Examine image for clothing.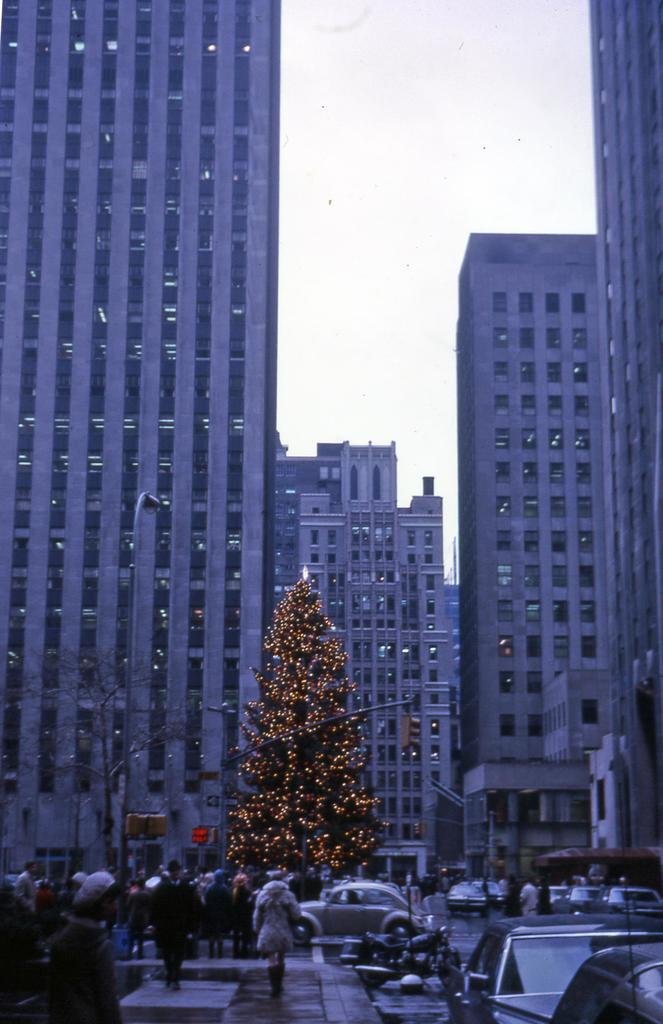
Examination result: <region>0, 867, 299, 1023</region>.
